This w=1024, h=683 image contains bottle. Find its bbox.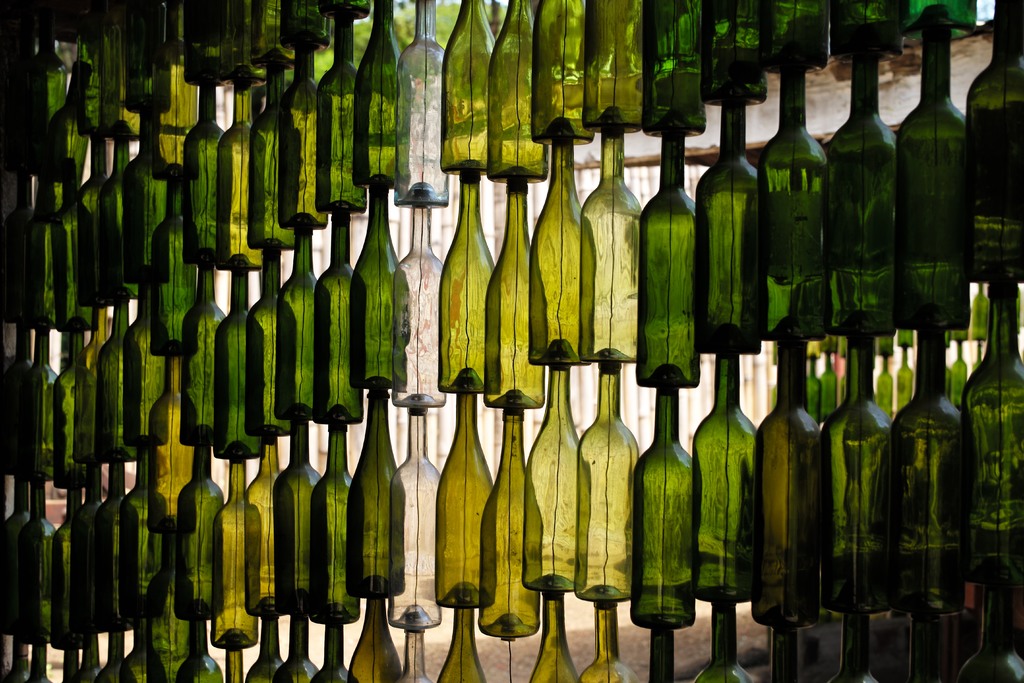
<box>283,0,333,51</box>.
